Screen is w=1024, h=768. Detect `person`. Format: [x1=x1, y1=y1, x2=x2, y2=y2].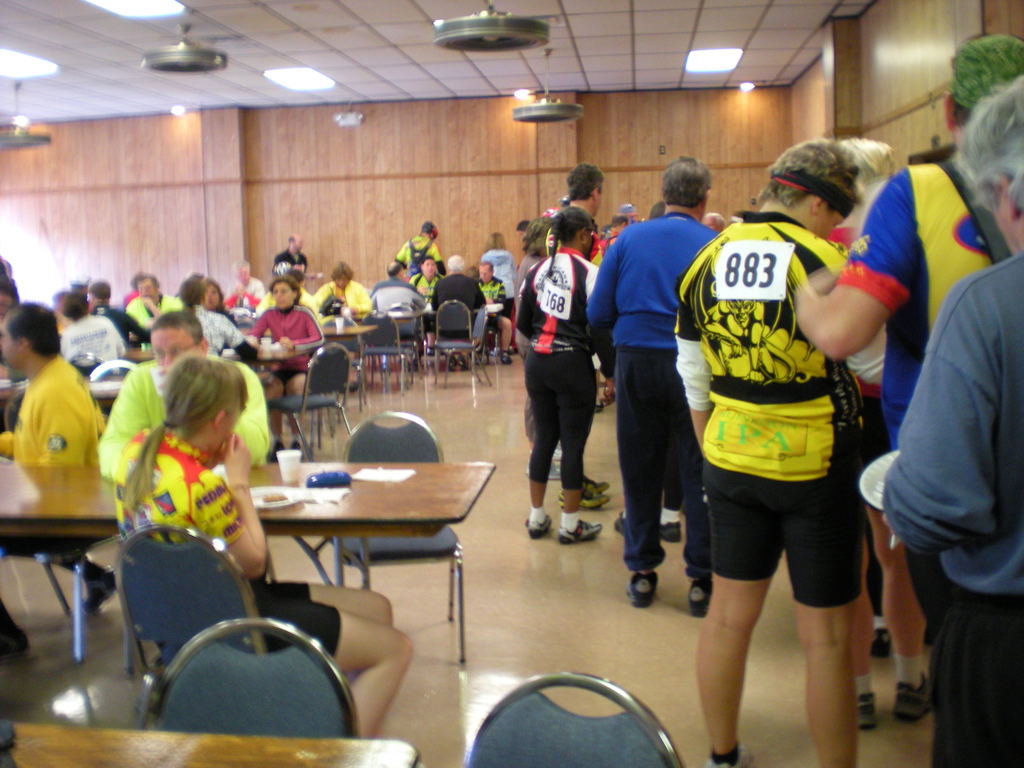
[x1=584, y1=146, x2=726, y2=614].
